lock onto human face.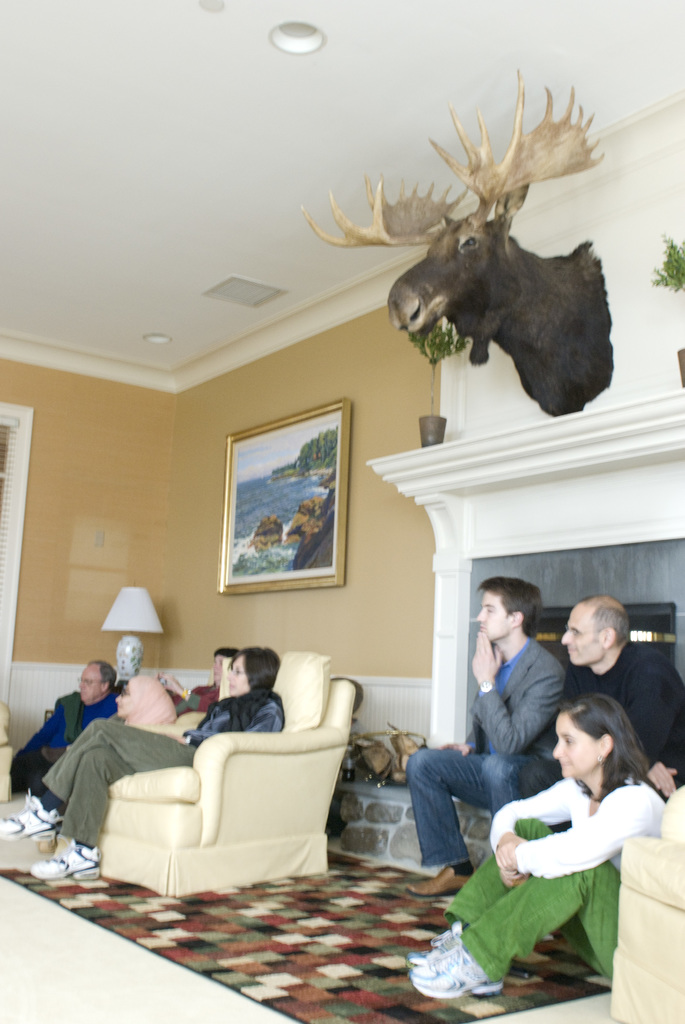
Locked: 75/659/102/703.
